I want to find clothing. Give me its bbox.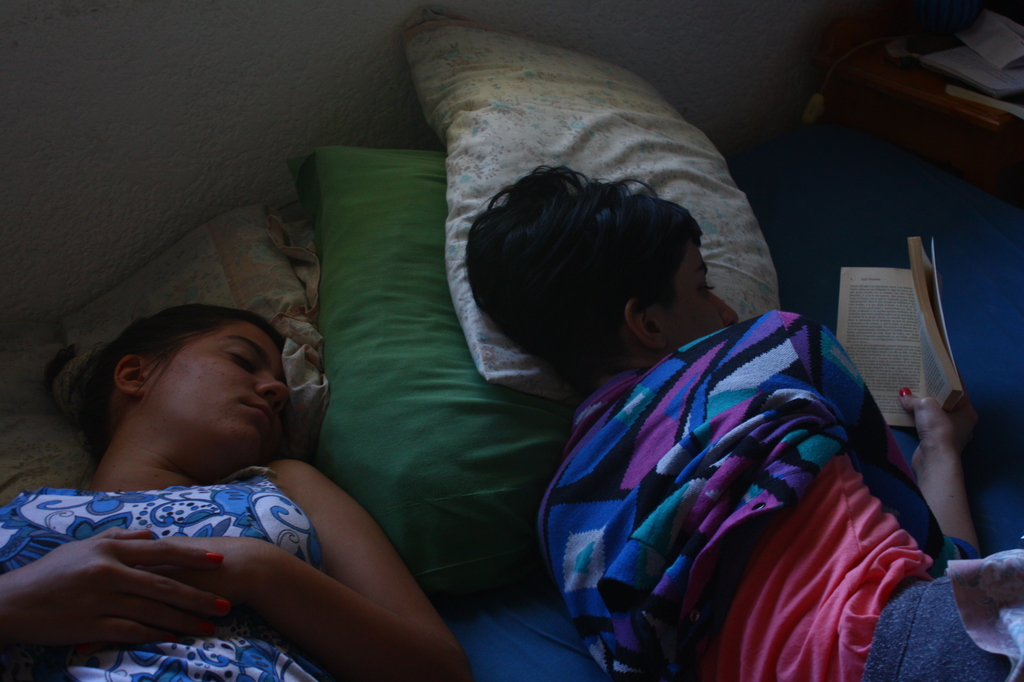
crop(0, 487, 323, 681).
